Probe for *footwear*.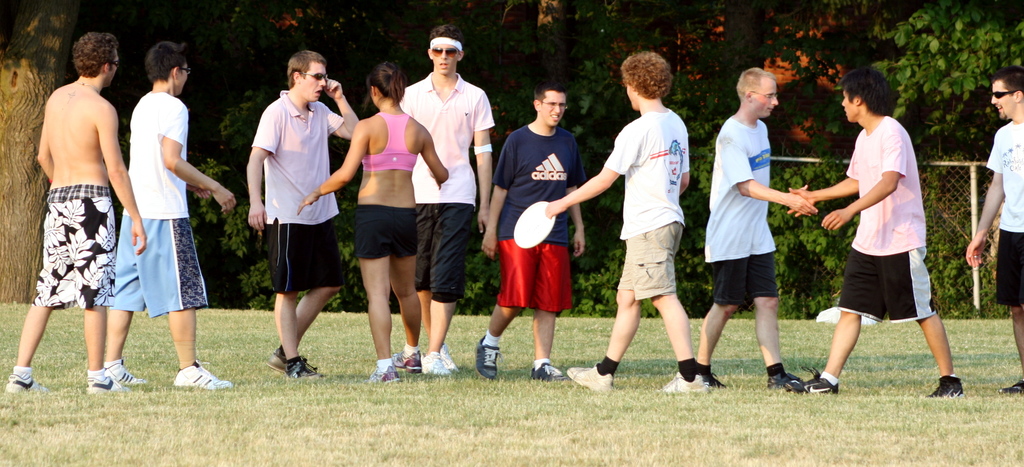
Probe result: [x1=371, y1=365, x2=396, y2=382].
